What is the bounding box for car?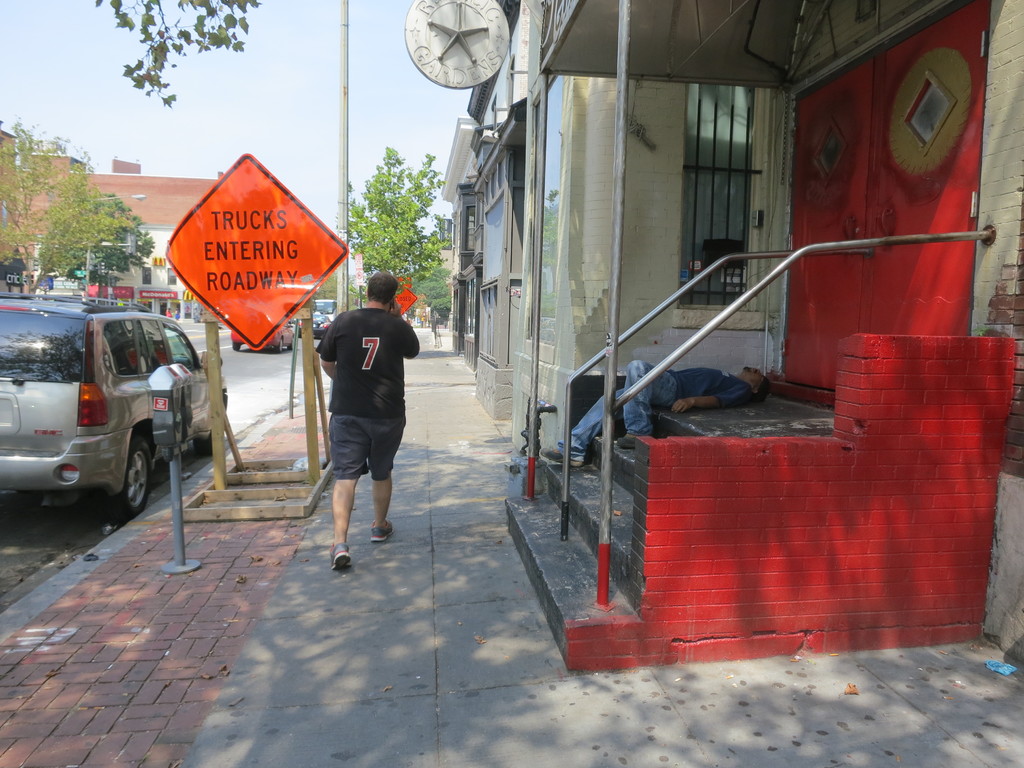
crop(311, 312, 331, 343).
